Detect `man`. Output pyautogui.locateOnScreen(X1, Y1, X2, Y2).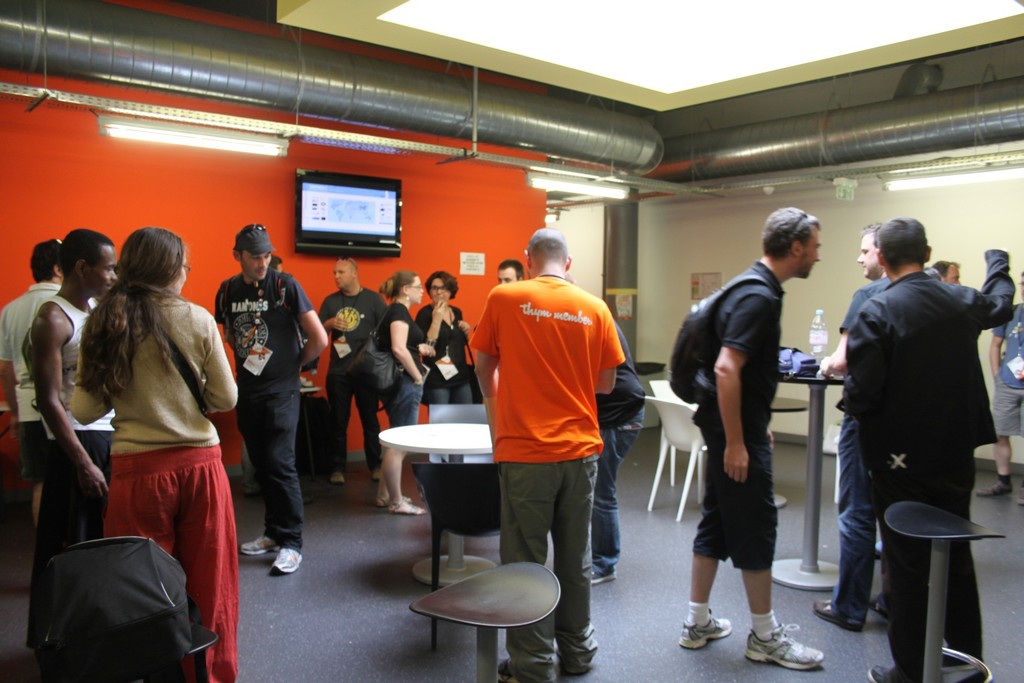
pyautogui.locateOnScreen(676, 204, 824, 668).
